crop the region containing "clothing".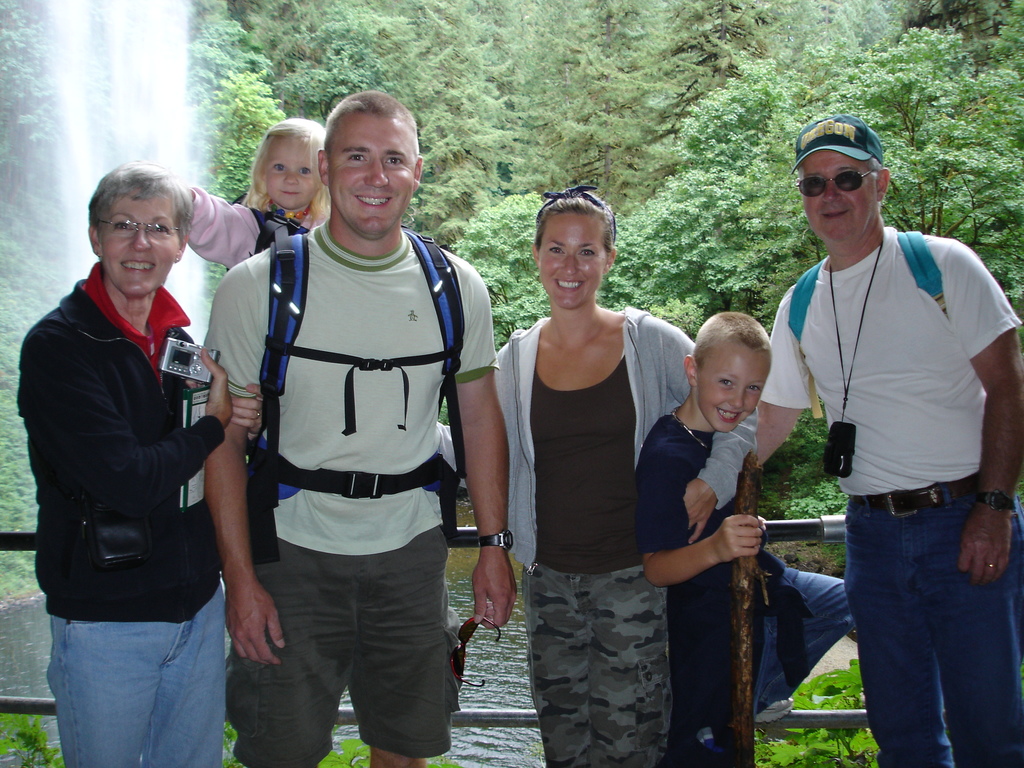
Crop region: [438,303,758,767].
